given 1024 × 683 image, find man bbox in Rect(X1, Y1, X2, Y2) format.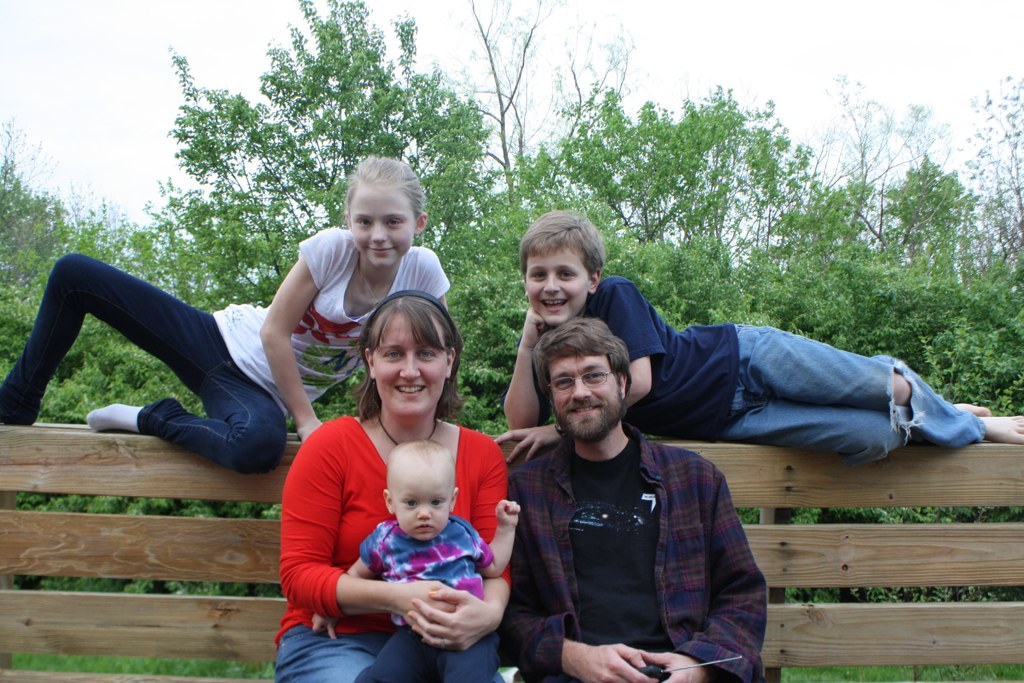
Rect(508, 320, 766, 682).
